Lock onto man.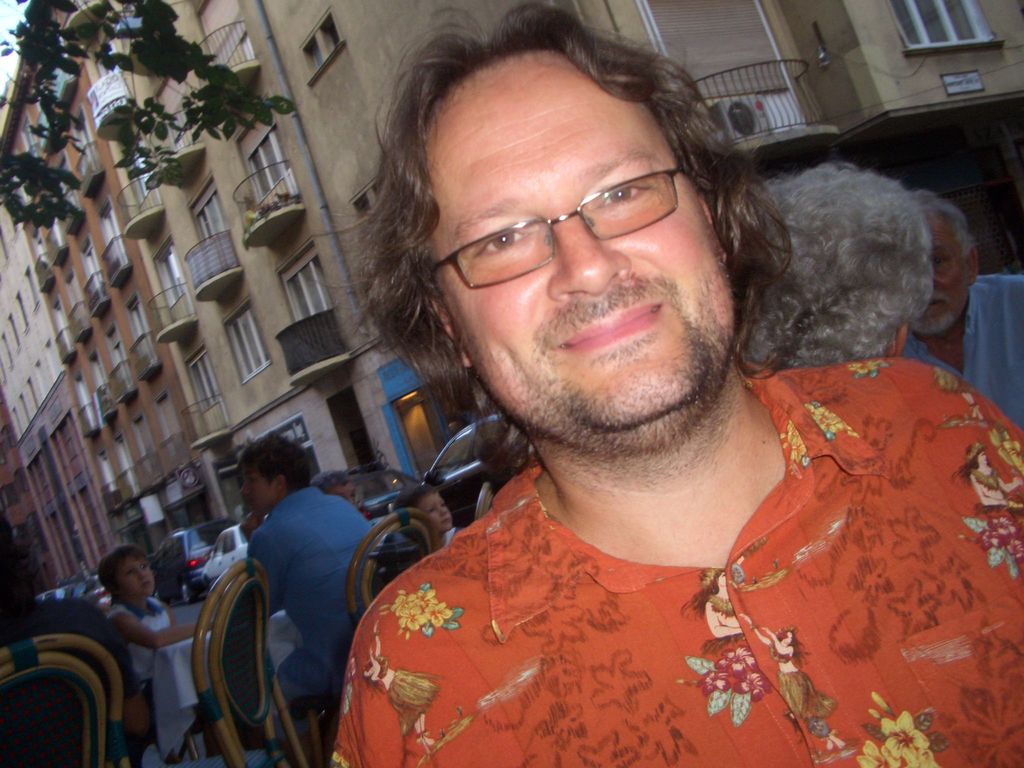
Locked: detection(212, 35, 1023, 760).
